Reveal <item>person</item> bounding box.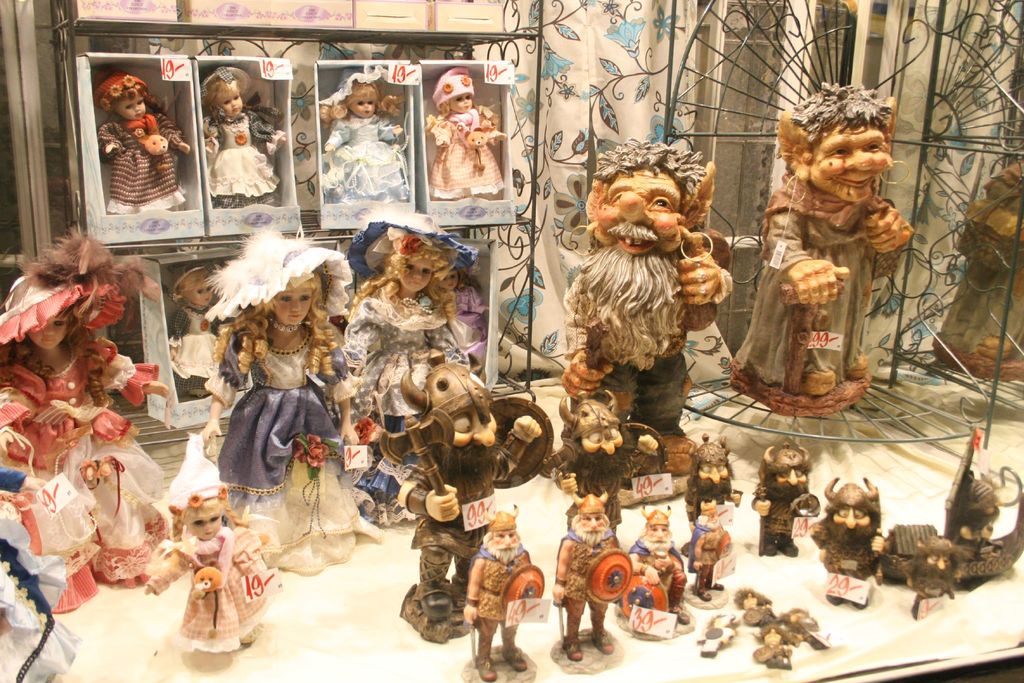
Revealed: crop(680, 488, 728, 597).
